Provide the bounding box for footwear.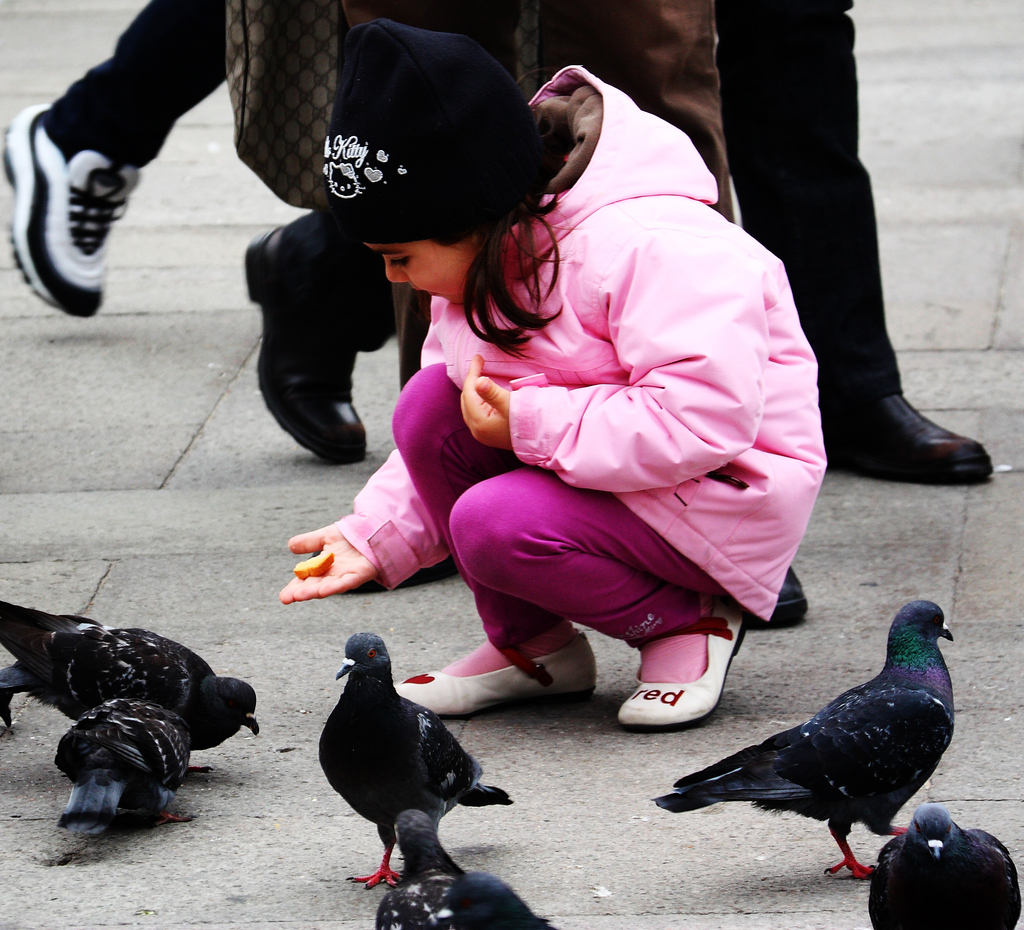
bbox=[820, 392, 993, 484].
